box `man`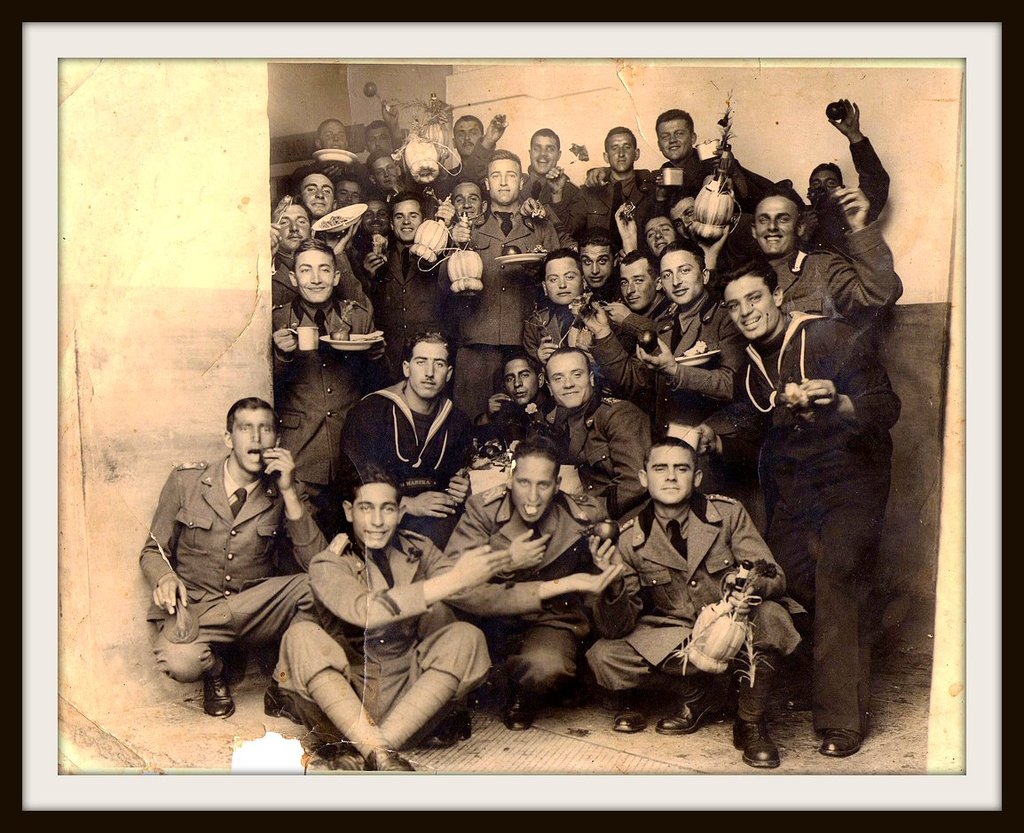
(left=630, top=197, right=682, bottom=258)
